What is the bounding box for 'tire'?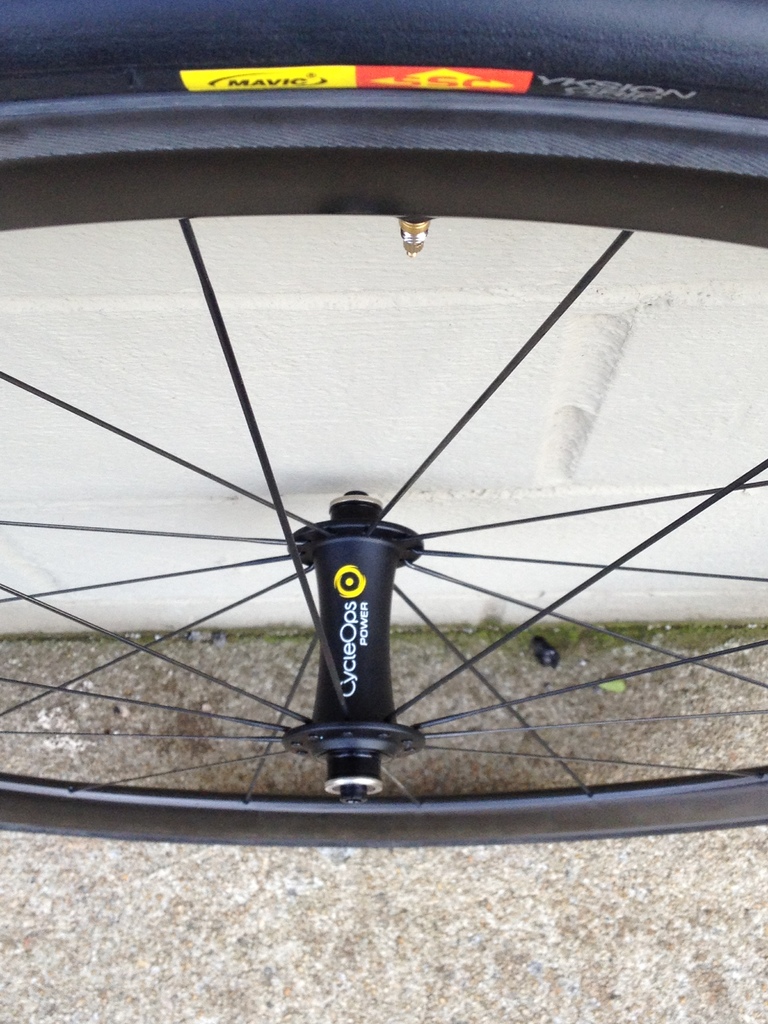
crop(0, 0, 767, 842).
